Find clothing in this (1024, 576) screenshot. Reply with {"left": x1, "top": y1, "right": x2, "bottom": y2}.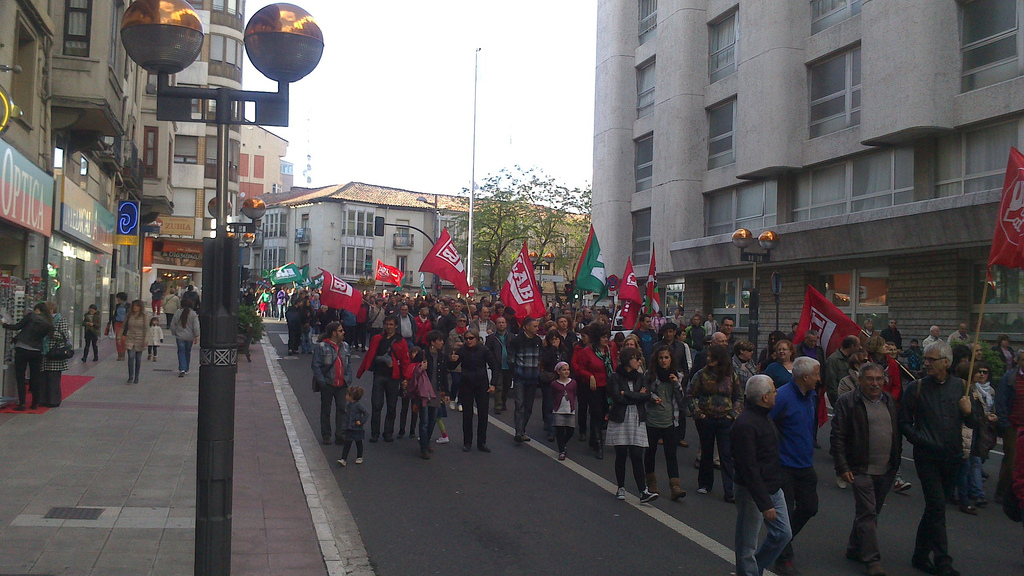
{"left": 903, "top": 343, "right": 924, "bottom": 367}.
